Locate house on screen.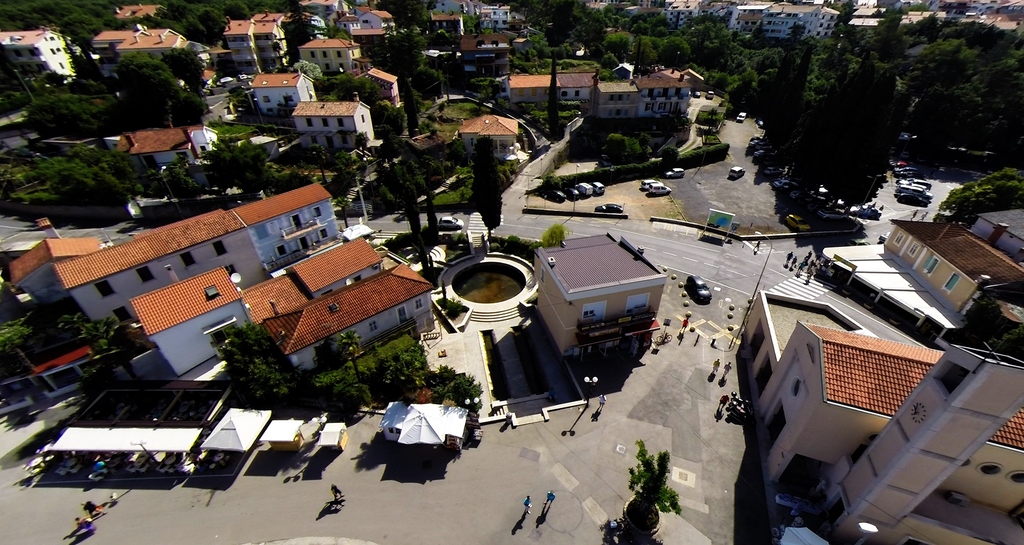
On screen at left=815, top=214, right=1023, bottom=351.
